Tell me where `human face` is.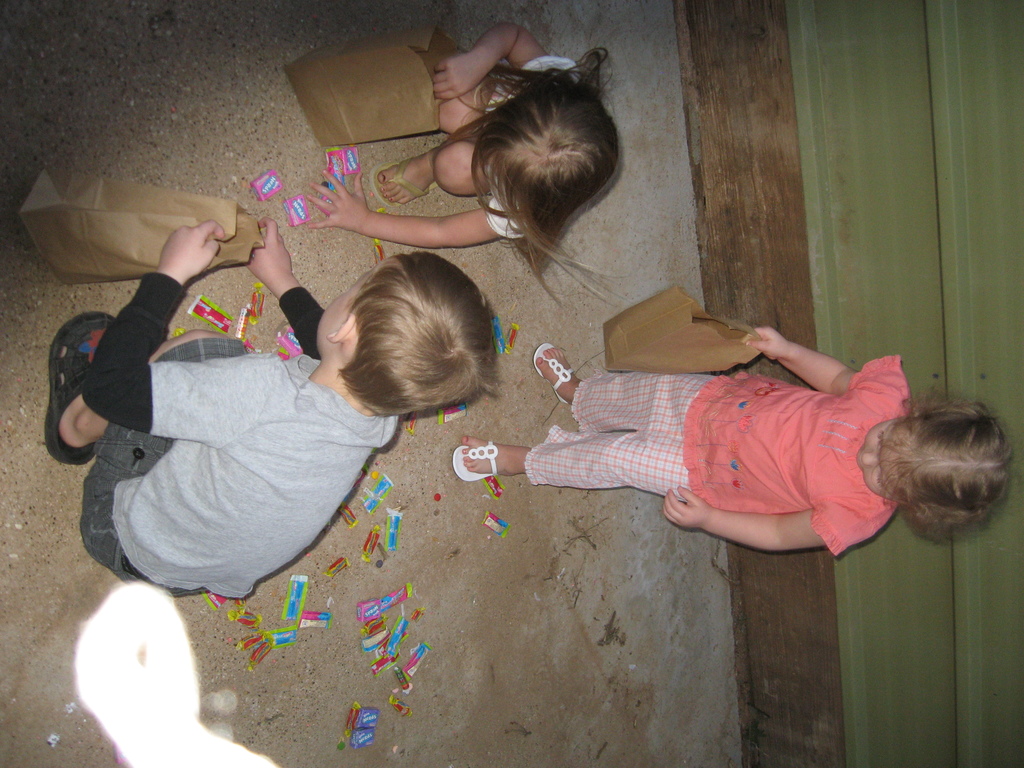
`human face` is at crop(854, 420, 909, 498).
